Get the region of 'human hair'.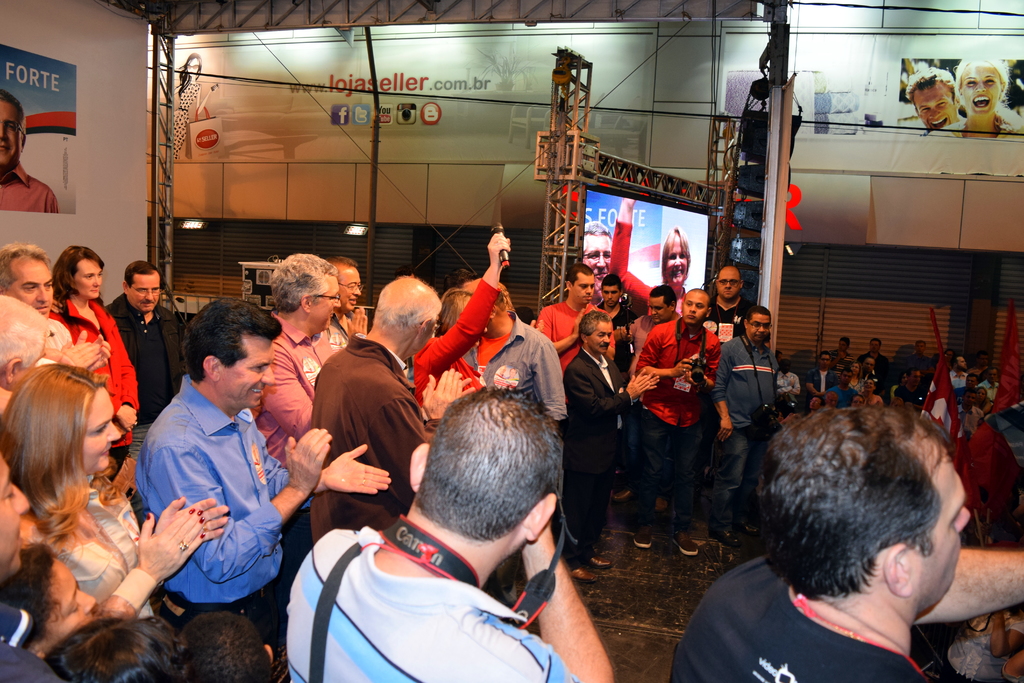
pyautogui.locateOnScreen(682, 286, 711, 312).
